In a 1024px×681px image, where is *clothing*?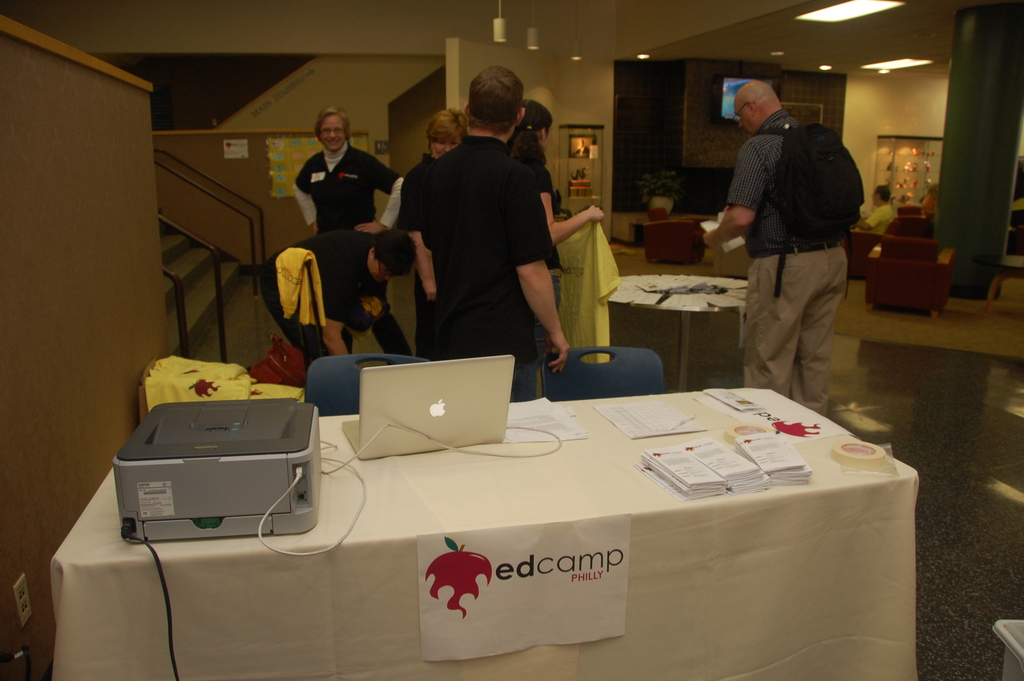
<bbox>259, 226, 374, 373</bbox>.
